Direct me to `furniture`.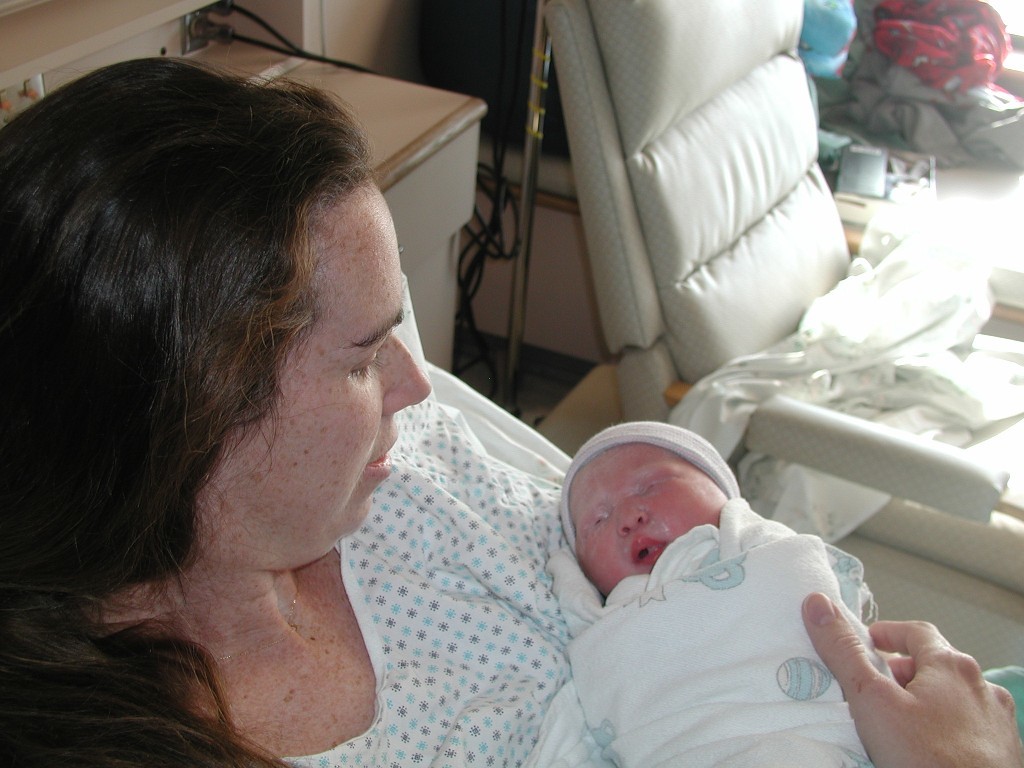
Direction: region(260, 61, 488, 373).
